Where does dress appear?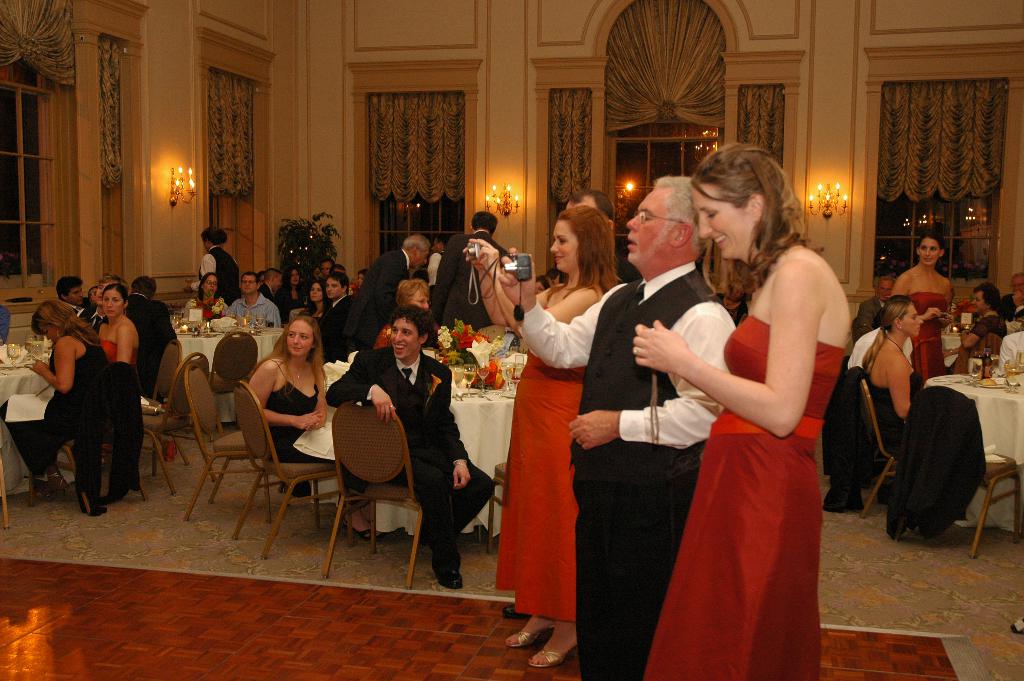
Appears at 3/338/110/513.
